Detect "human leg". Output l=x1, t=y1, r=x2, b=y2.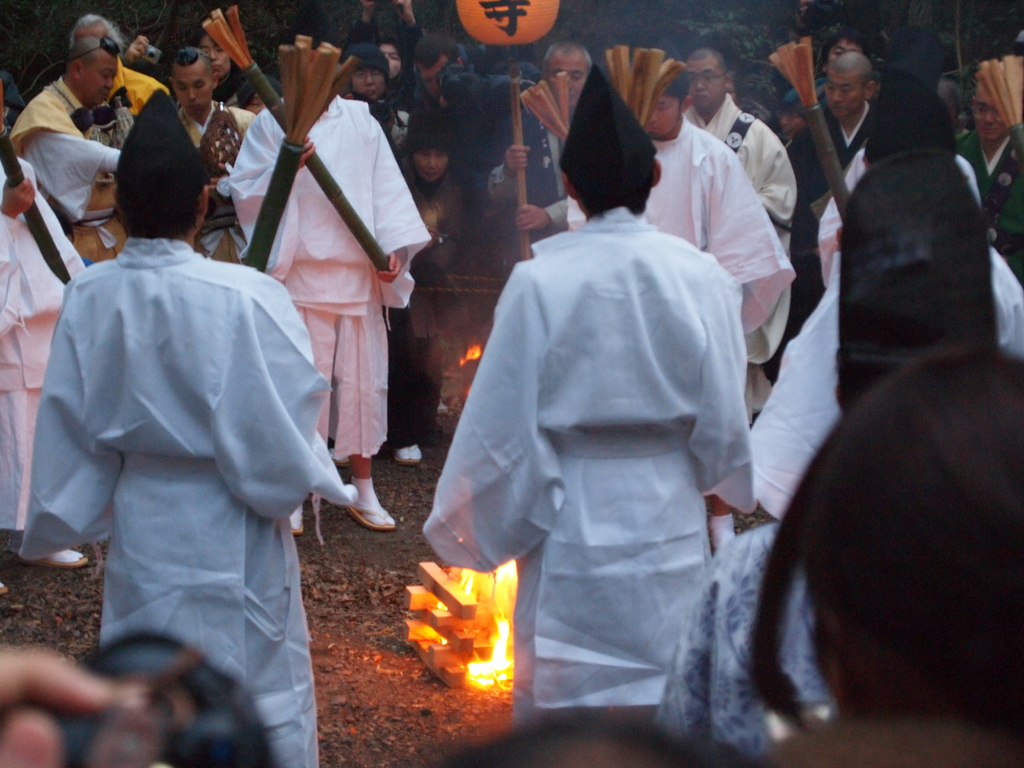
l=390, t=306, r=424, b=470.
